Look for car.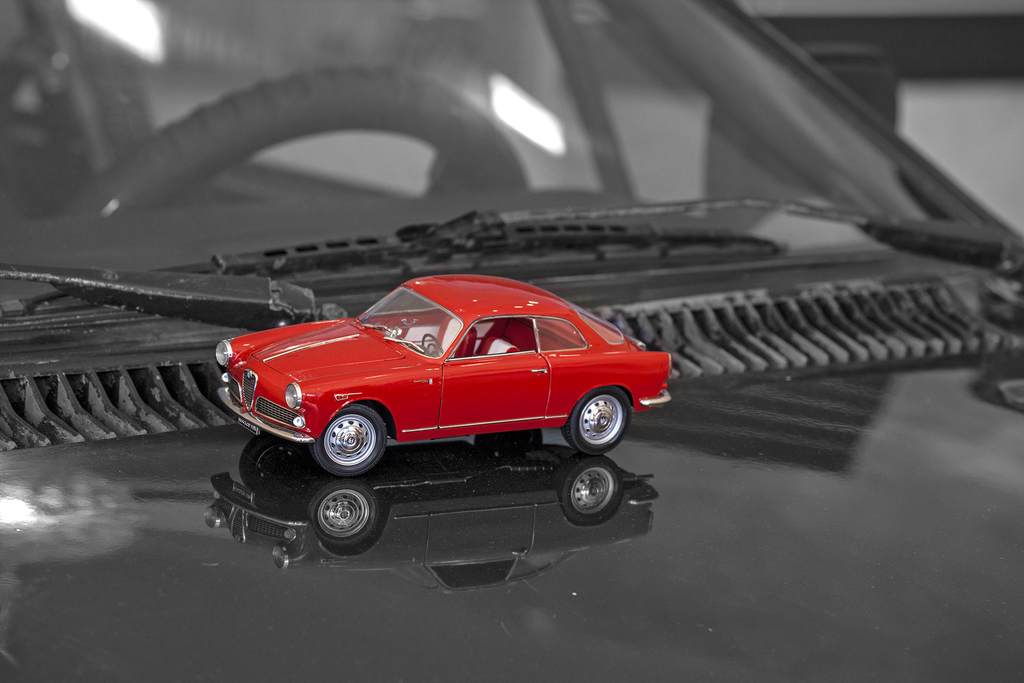
Found: pyautogui.locateOnScreen(0, 0, 1023, 682).
